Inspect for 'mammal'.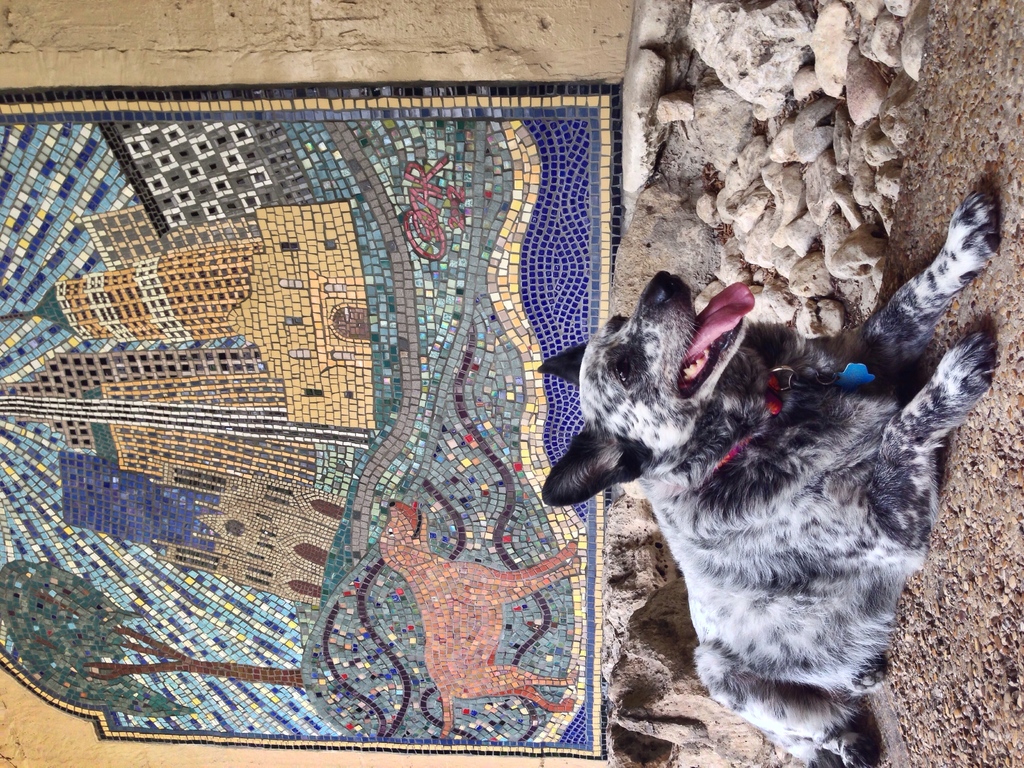
Inspection: rect(378, 498, 584, 742).
